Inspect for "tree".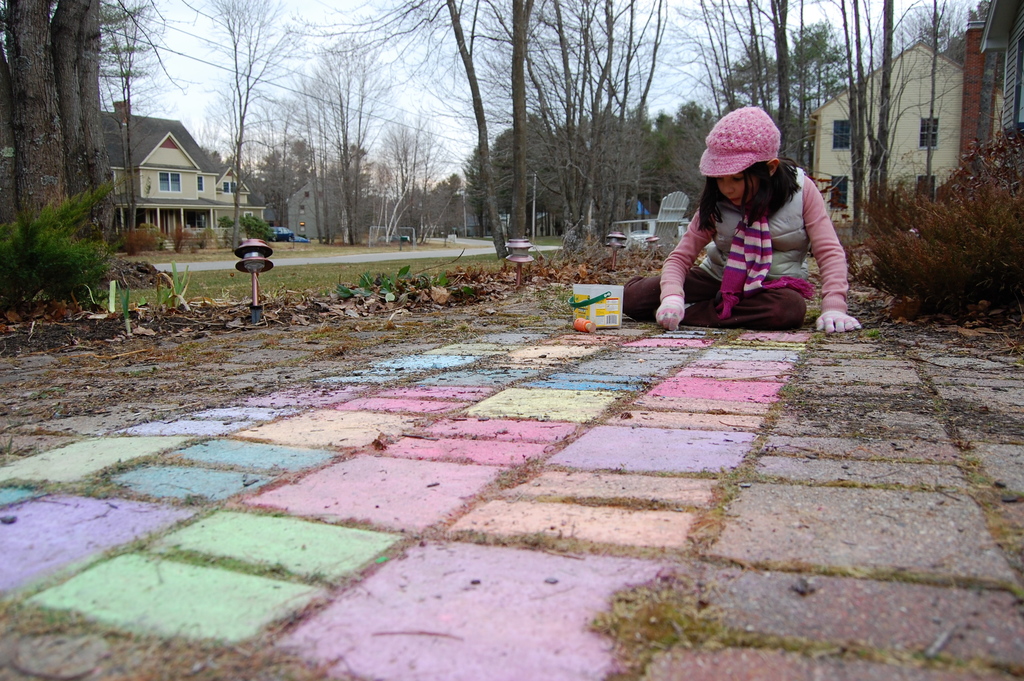
Inspection: [181,0,309,240].
